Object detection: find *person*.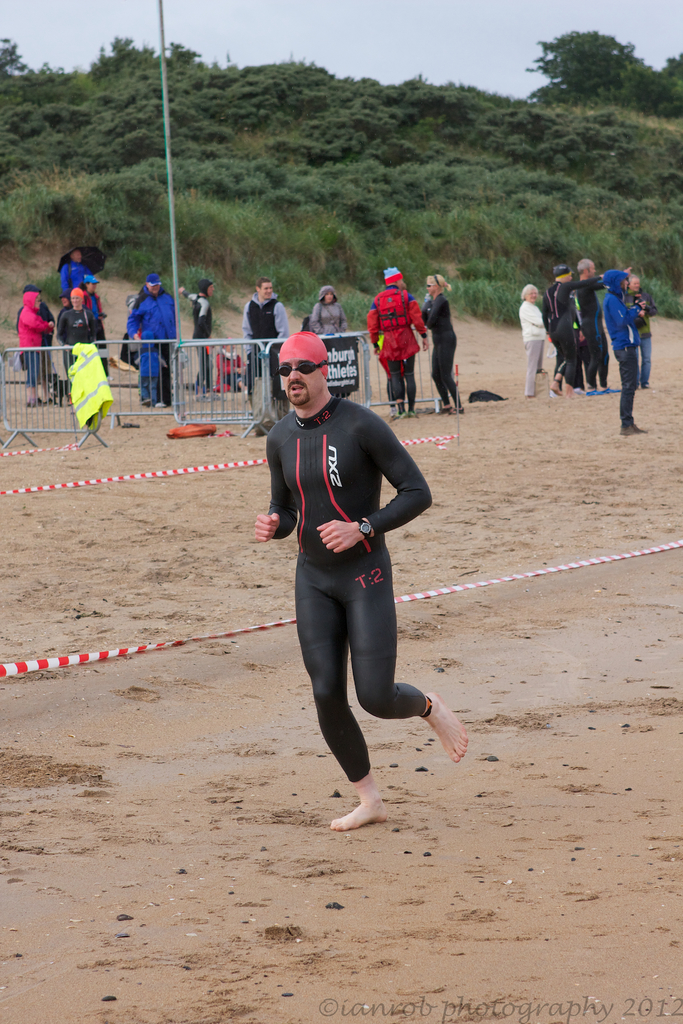
{"x1": 552, "y1": 244, "x2": 616, "y2": 398}.
